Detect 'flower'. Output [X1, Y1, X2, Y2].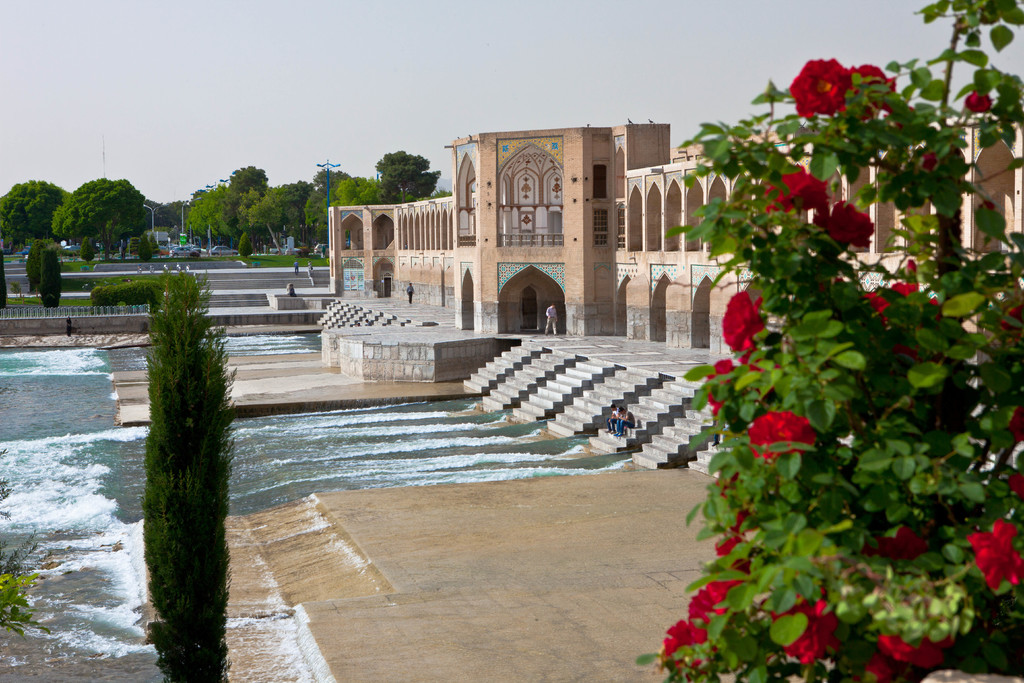
[757, 162, 834, 219].
